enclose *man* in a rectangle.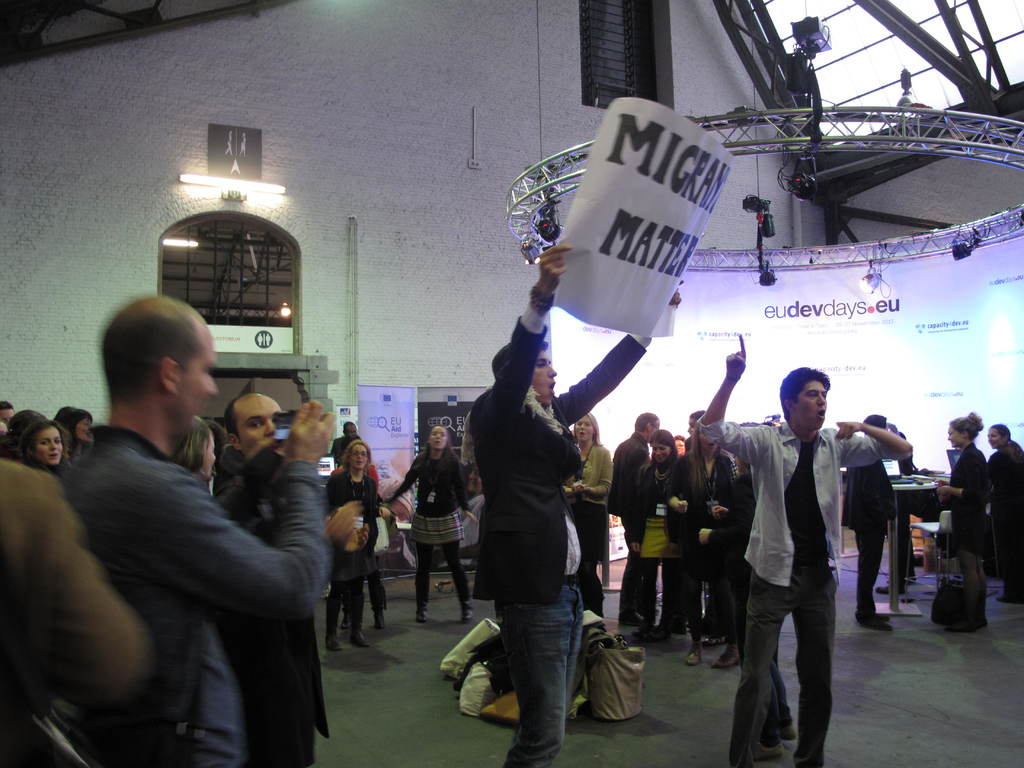
{"x1": 700, "y1": 332, "x2": 916, "y2": 767}.
